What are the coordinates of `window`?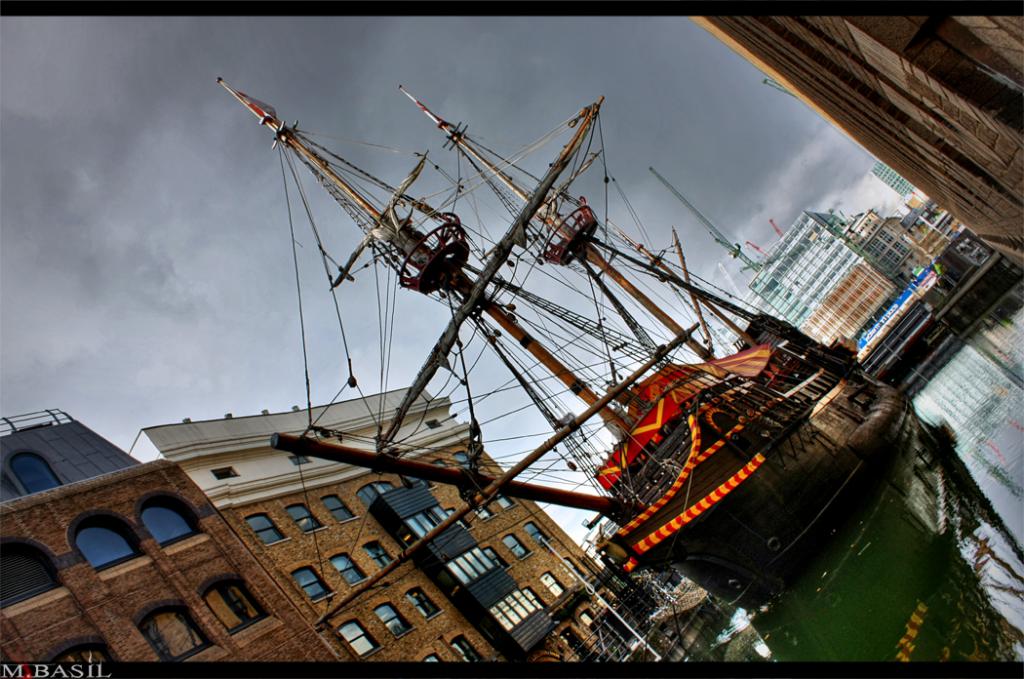
[330, 555, 367, 589].
